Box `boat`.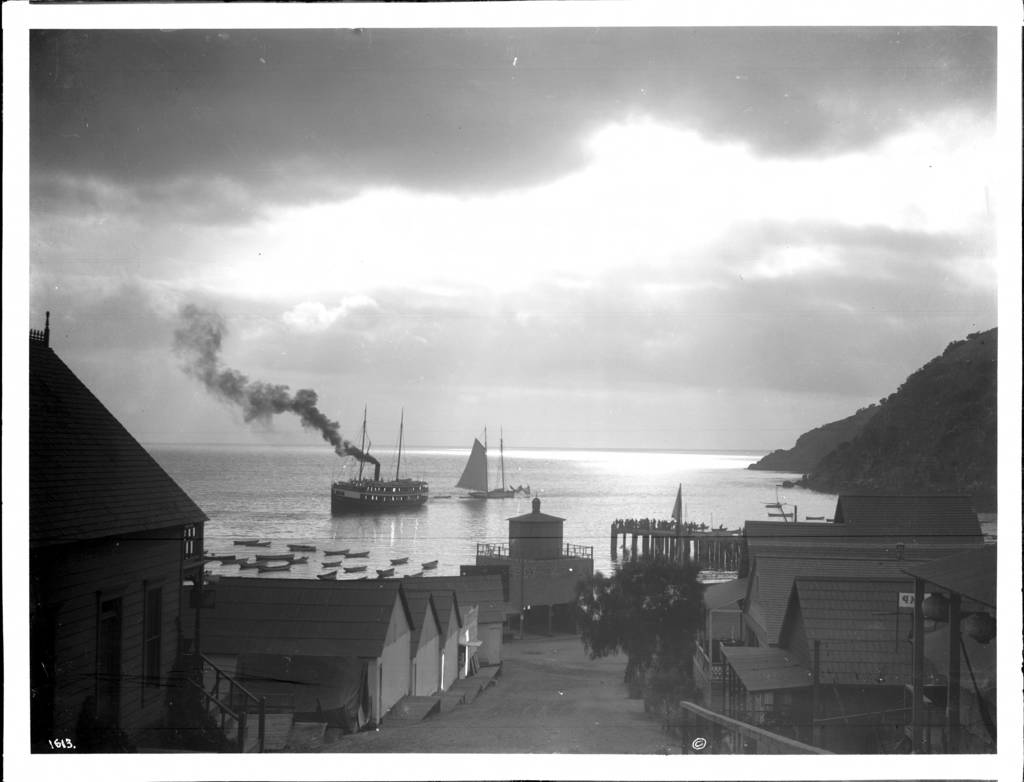
(x1=765, y1=509, x2=790, y2=517).
